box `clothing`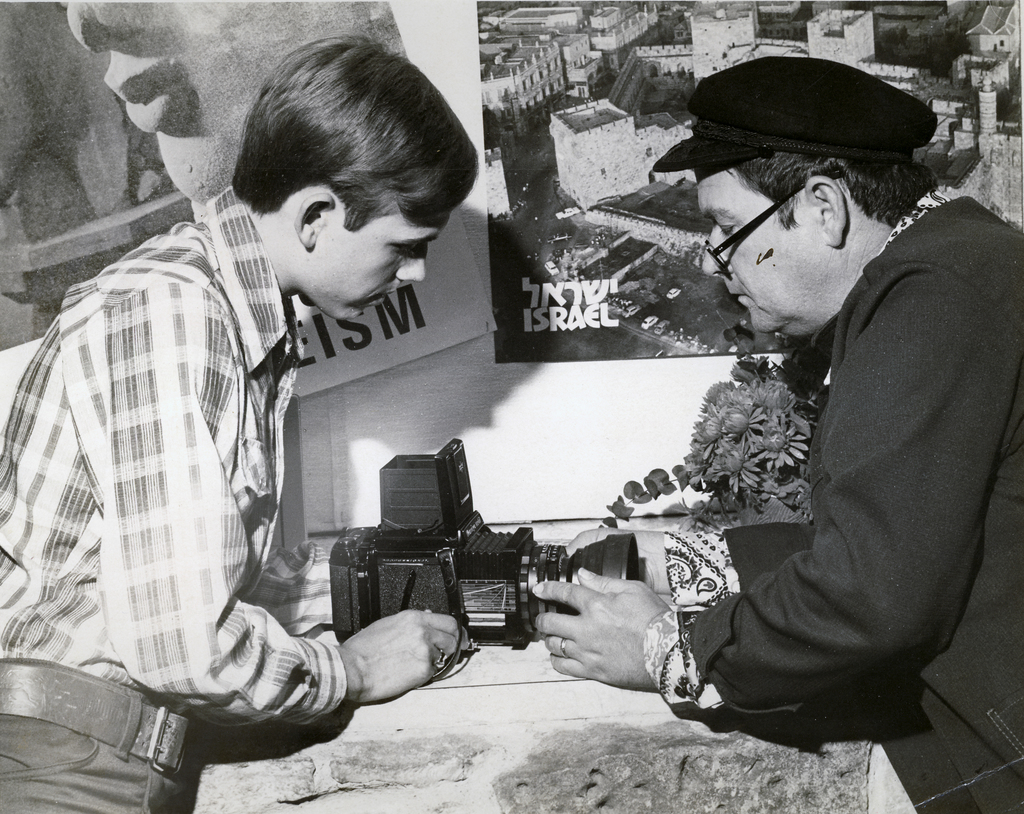
box(11, 134, 399, 765)
